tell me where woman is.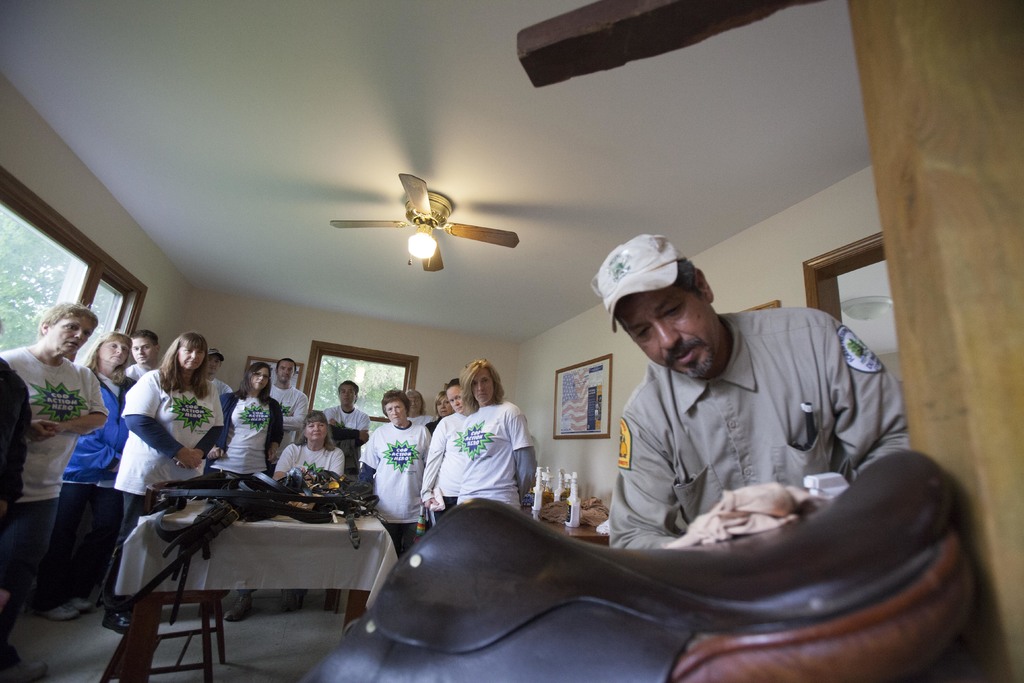
woman is at [420,383,468,525].
